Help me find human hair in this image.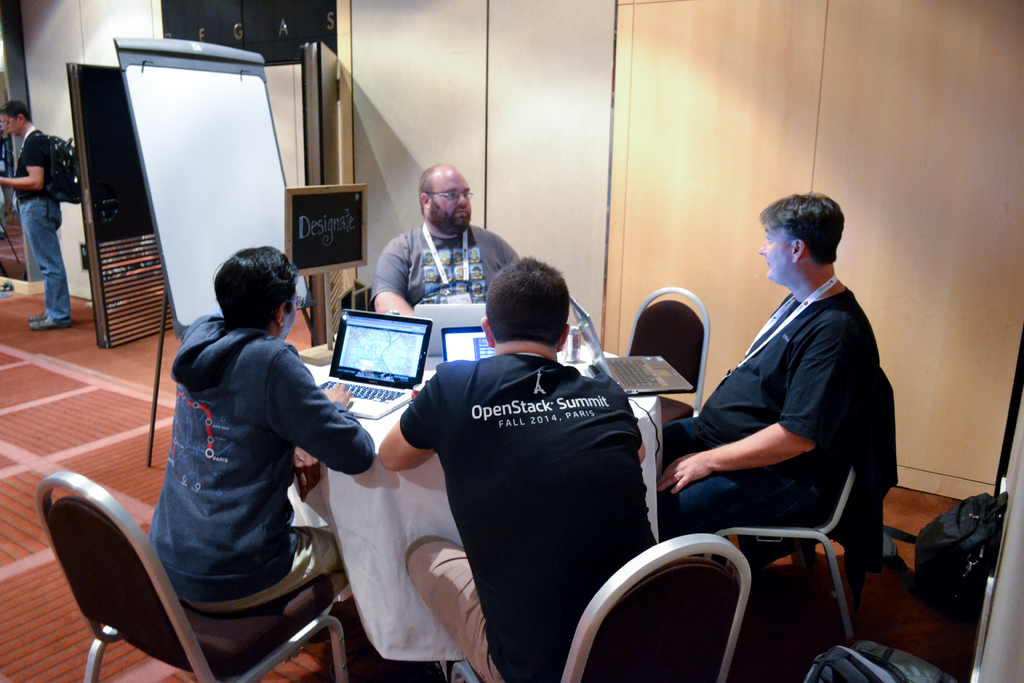
Found it: [left=756, top=190, right=845, bottom=267].
